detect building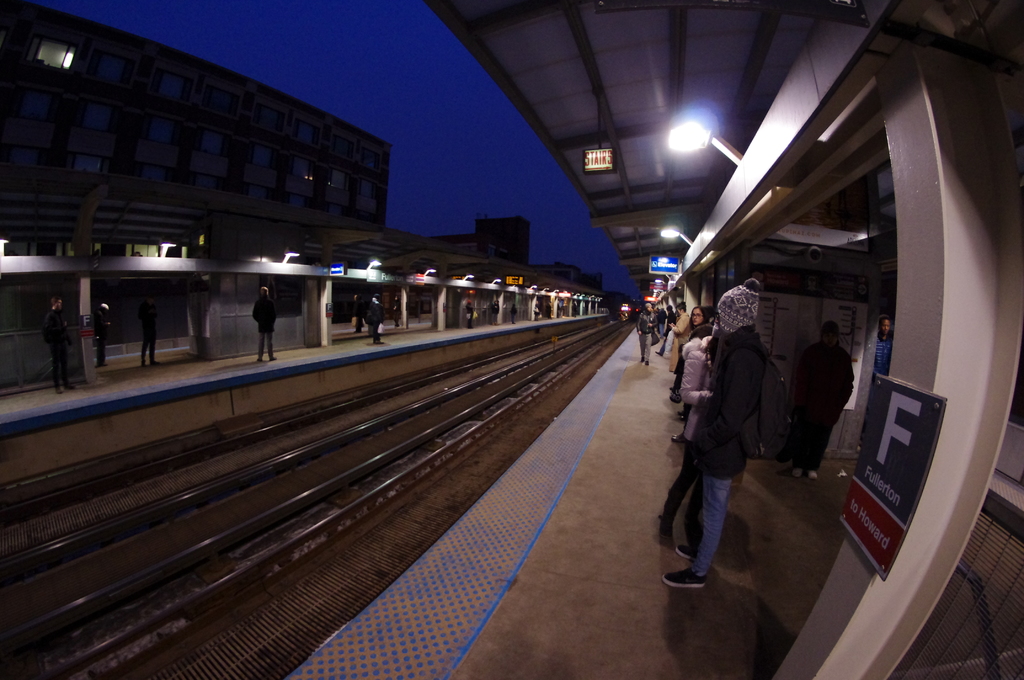
<box>0,0,394,232</box>
